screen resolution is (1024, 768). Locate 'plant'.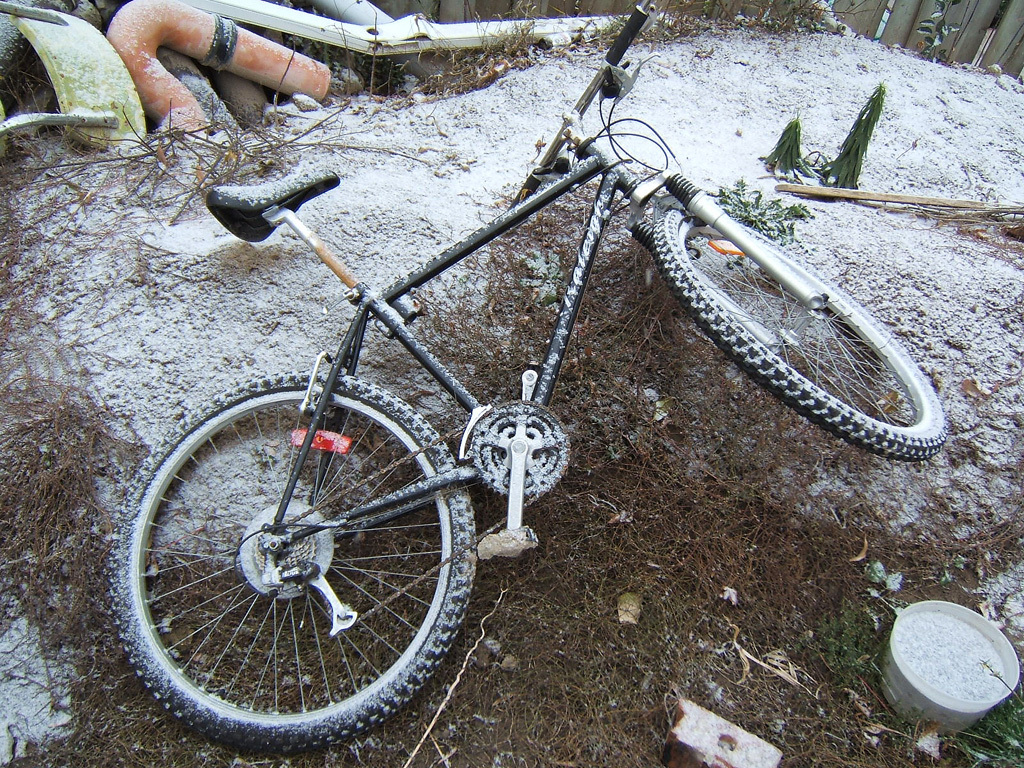
box(760, 108, 809, 178).
